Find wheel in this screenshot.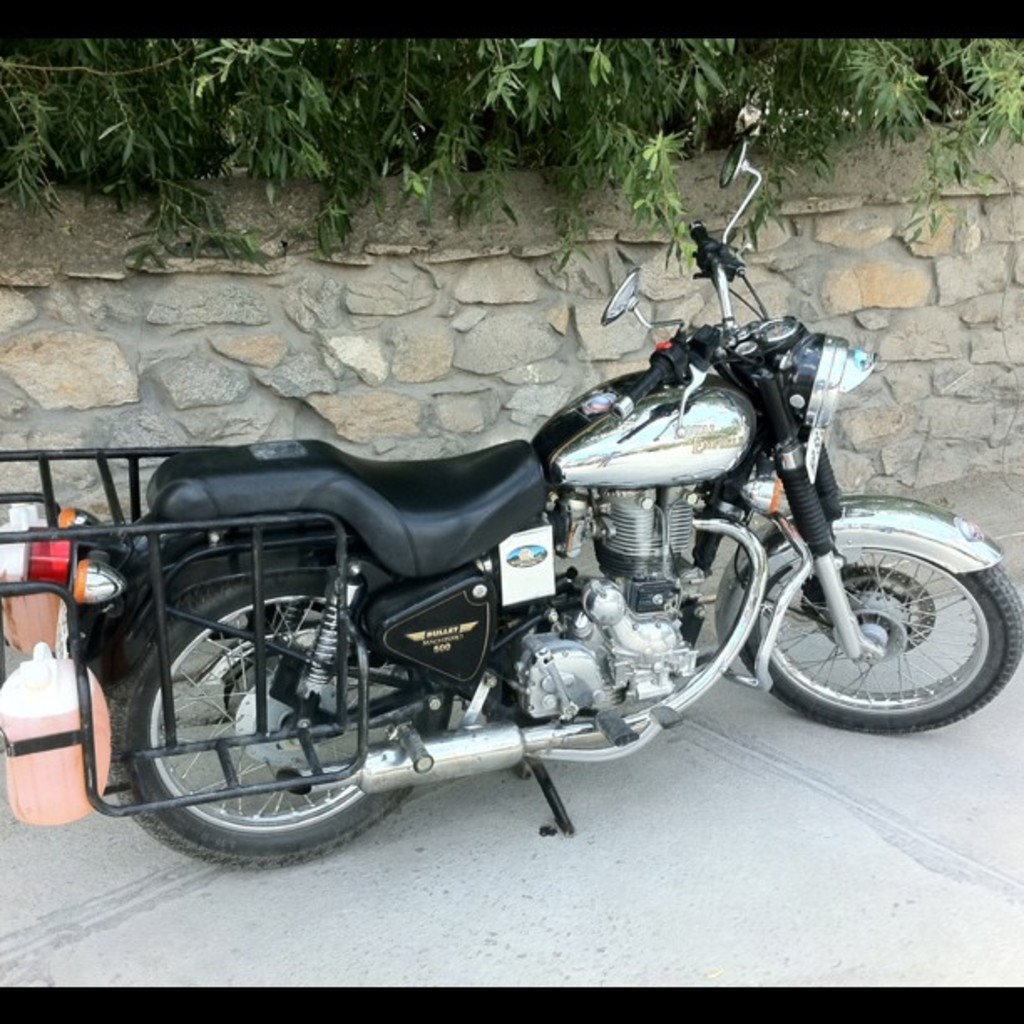
The bounding box for wheel is [left=760, top=520, right=996, bottom=733].
